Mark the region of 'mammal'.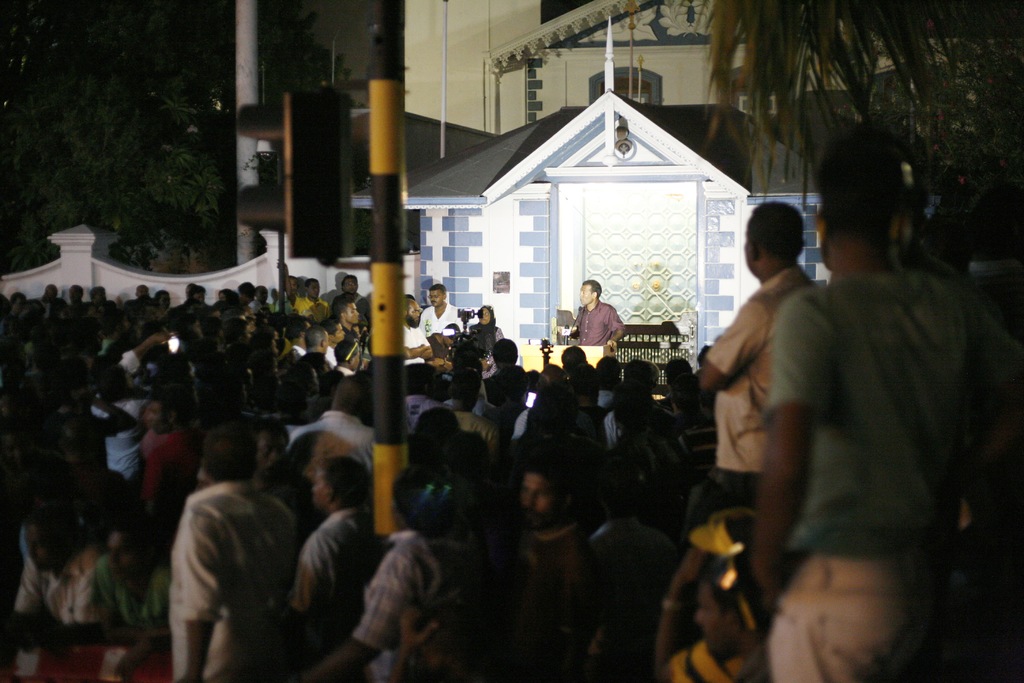
Region: (696, 200, 811, 506).
